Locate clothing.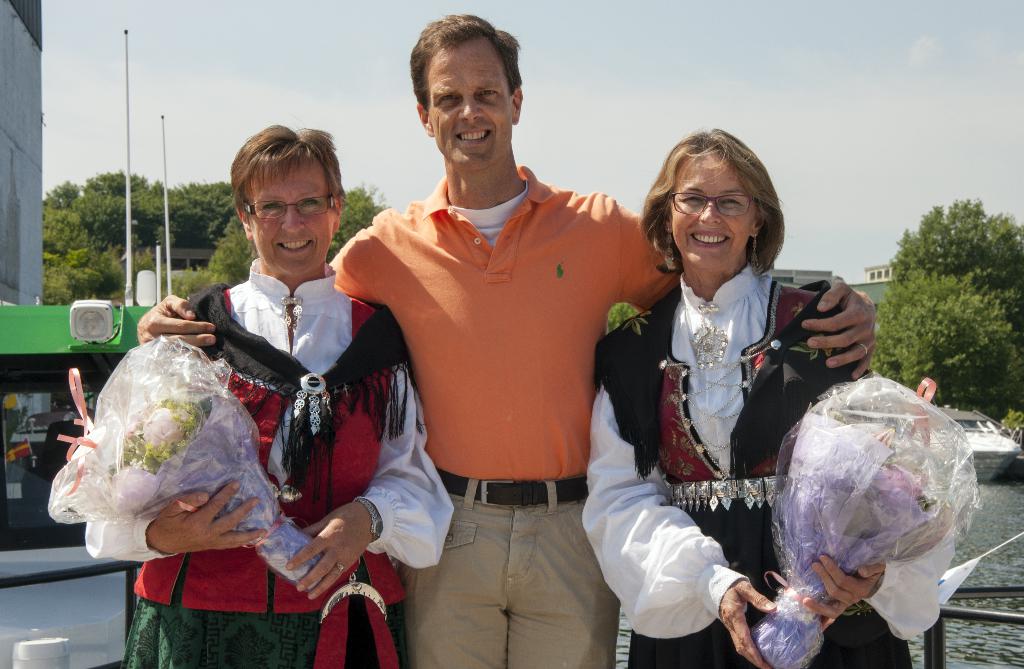
Bounding box: region(327, 159, 683, 668).
